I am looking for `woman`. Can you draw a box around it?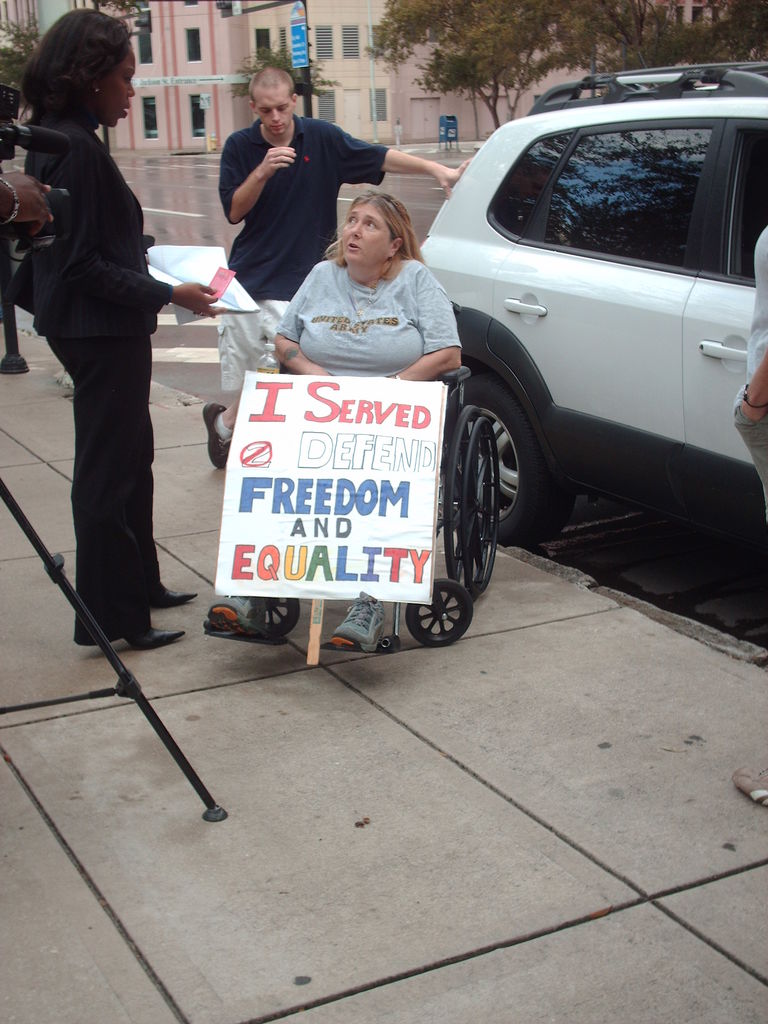
Sure, the bounding box is x1=15 y1=6 x2=211 y2=652.
